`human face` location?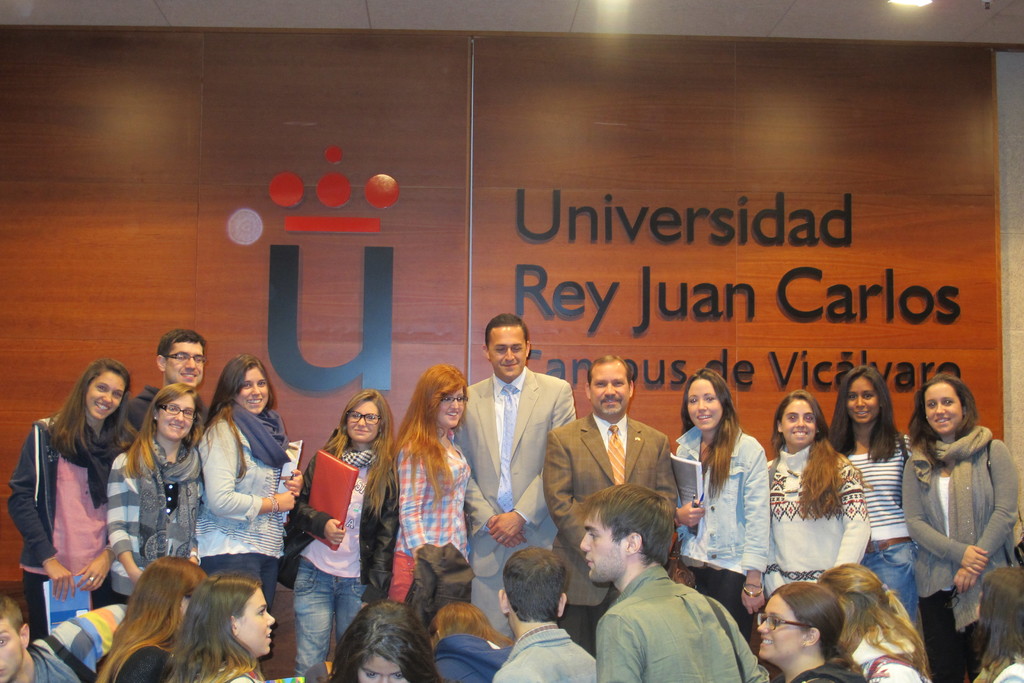
bbox=[578, 509, 630, 583]
